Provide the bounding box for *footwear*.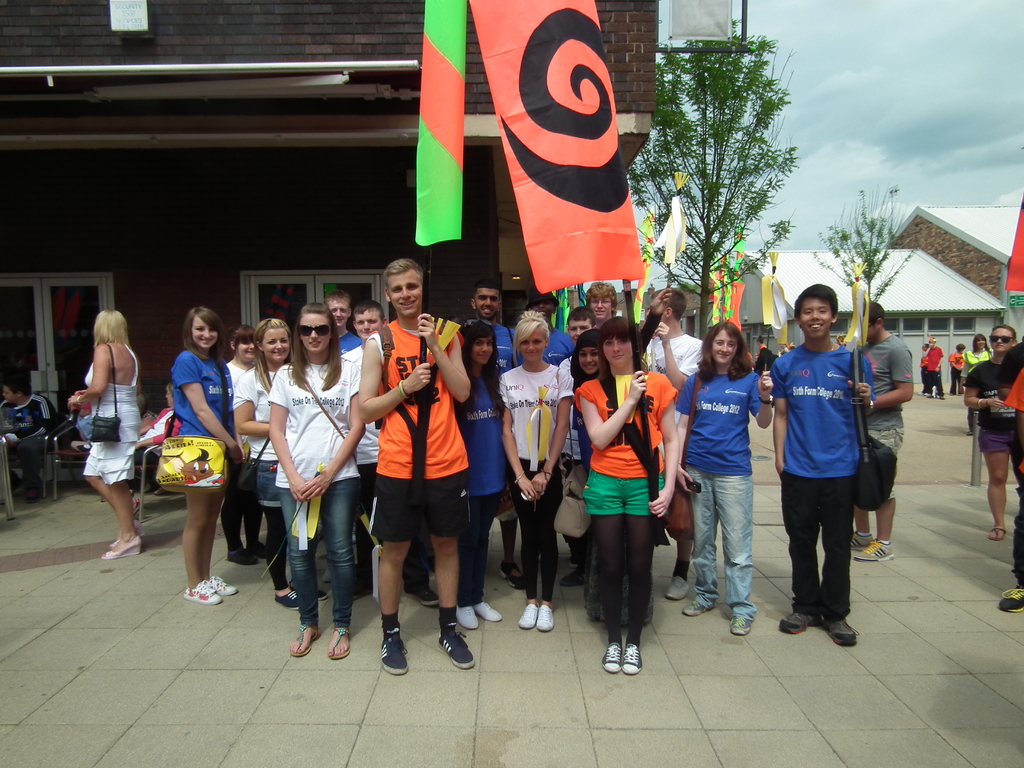
Rect(828, 613, 862, 646).
